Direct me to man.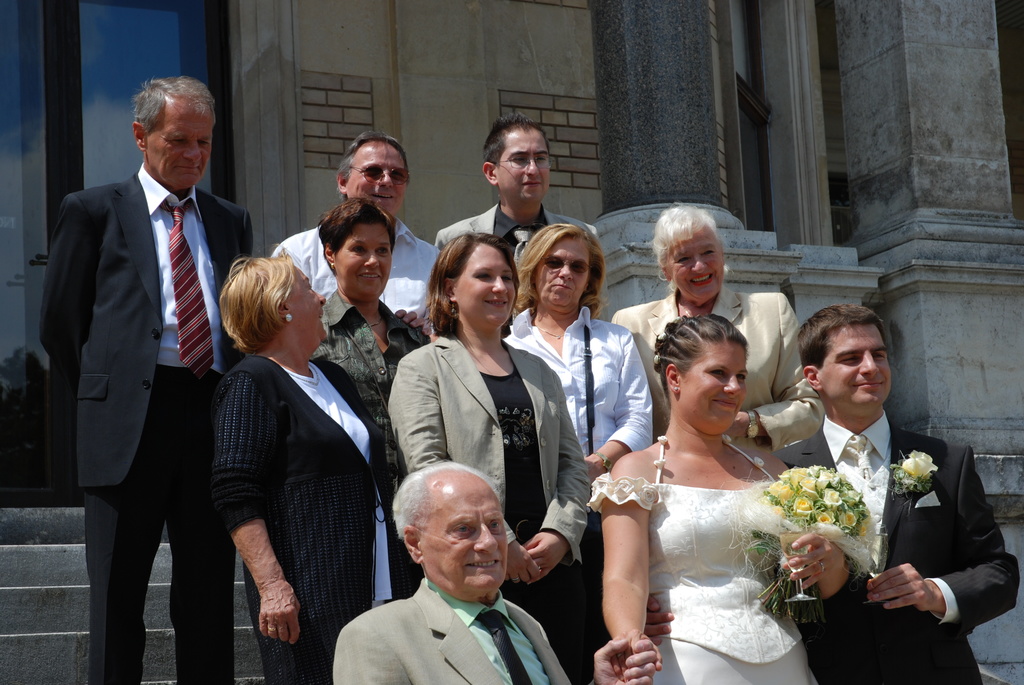
Direction: {"x1": 37, "y1": 73, "x2": 258, "y2": 684}.
